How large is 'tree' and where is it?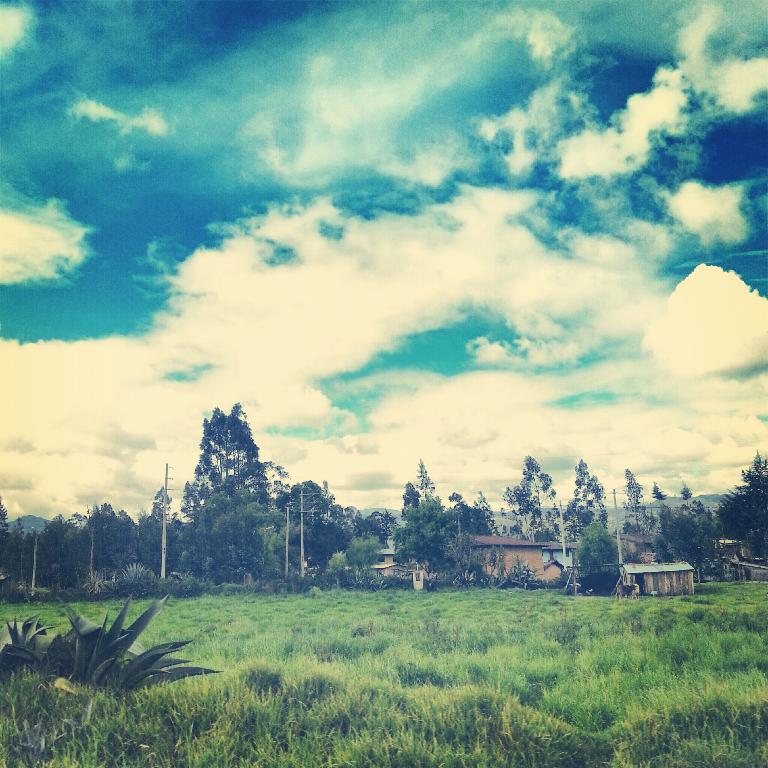
Bounding box: bbox(656, 504, 722, 576).
